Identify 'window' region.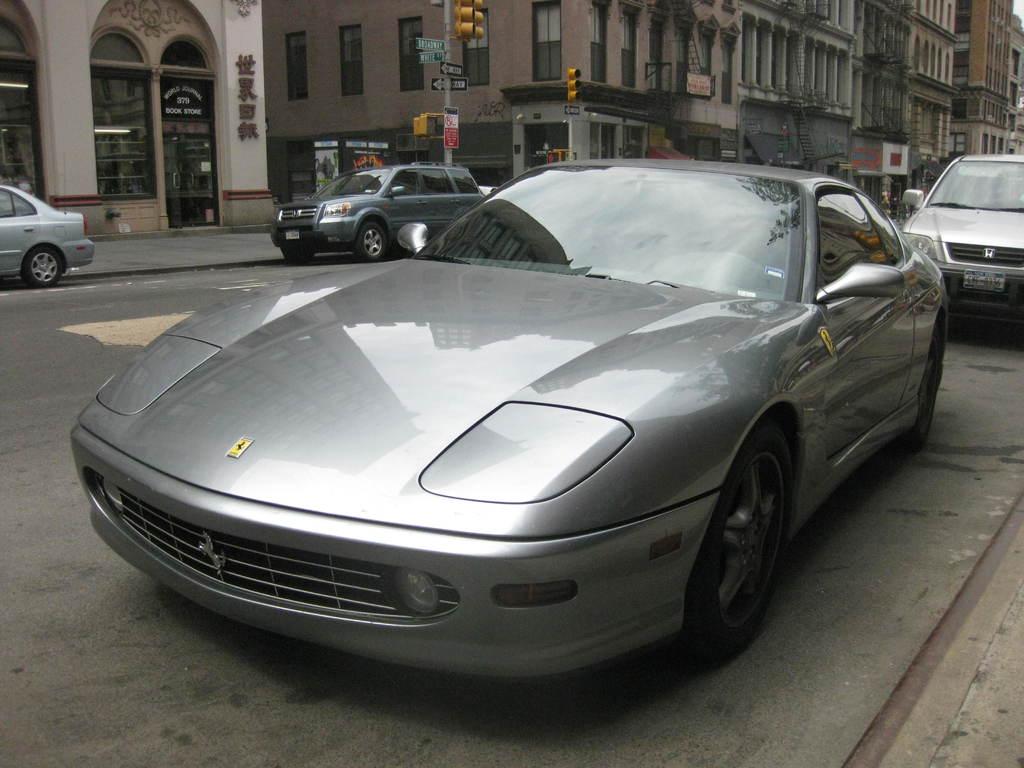
Region: 1, 187, 14, 214.
